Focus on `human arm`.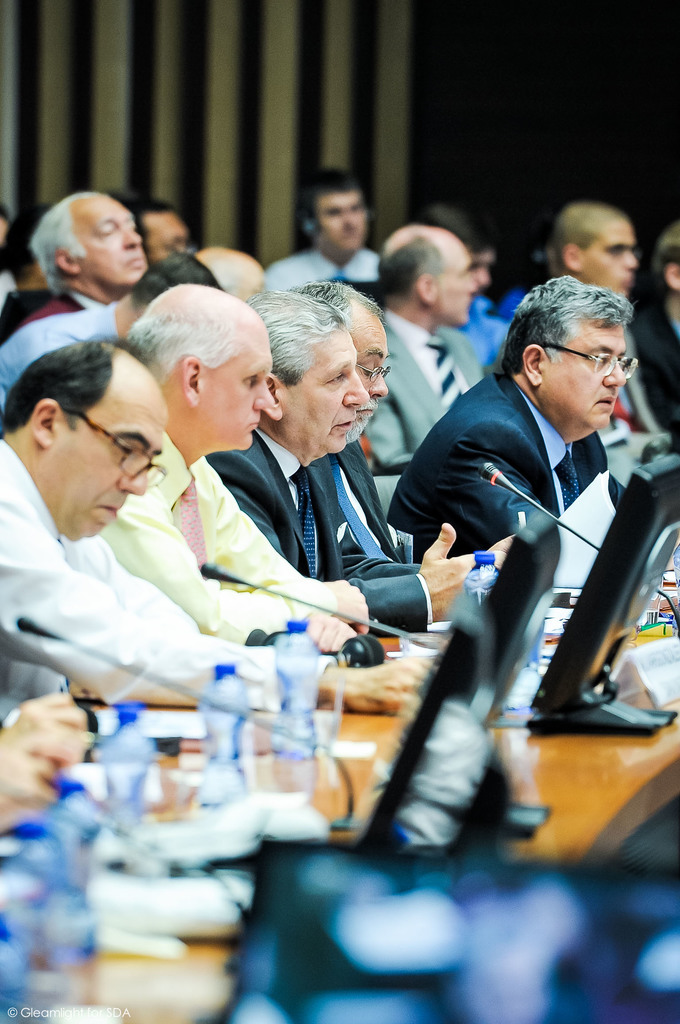
Focused at Rect(441, 438, 545, 544).
